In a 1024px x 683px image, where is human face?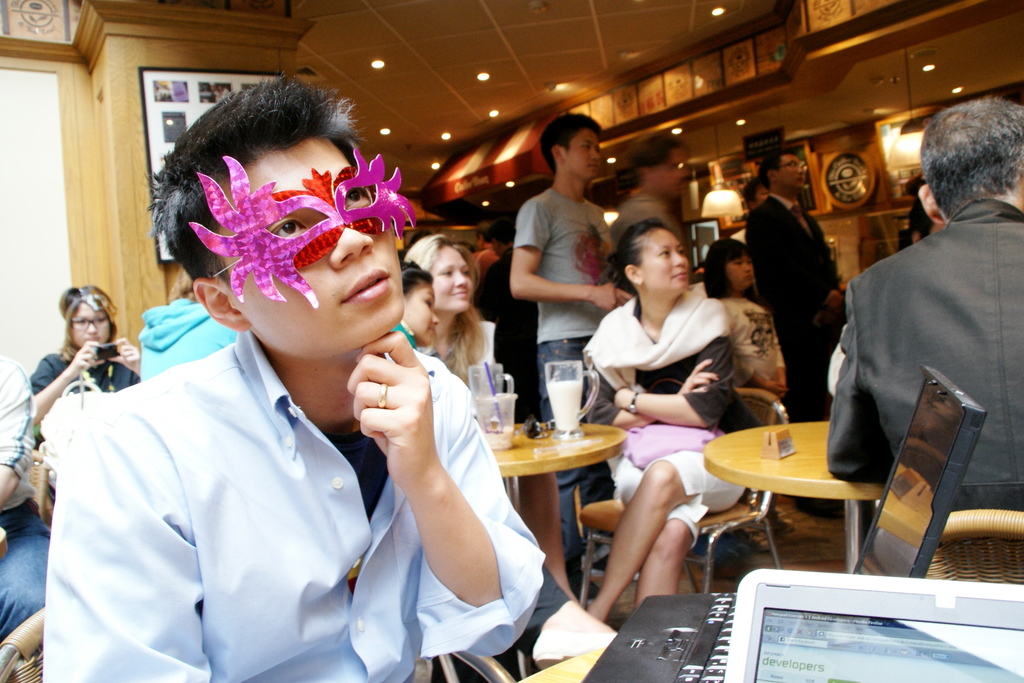
[x1=722, y1=247, x2=756, y2=283].
